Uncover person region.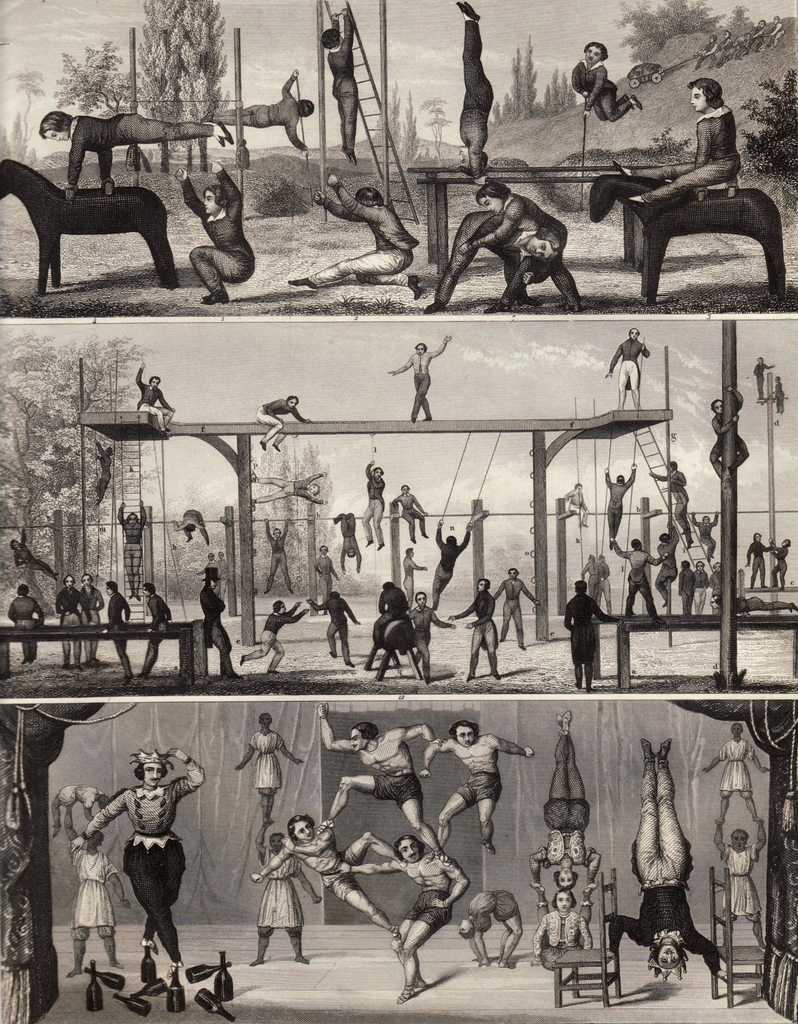
Uncovered: BBox(107, 583, 133, 679).
